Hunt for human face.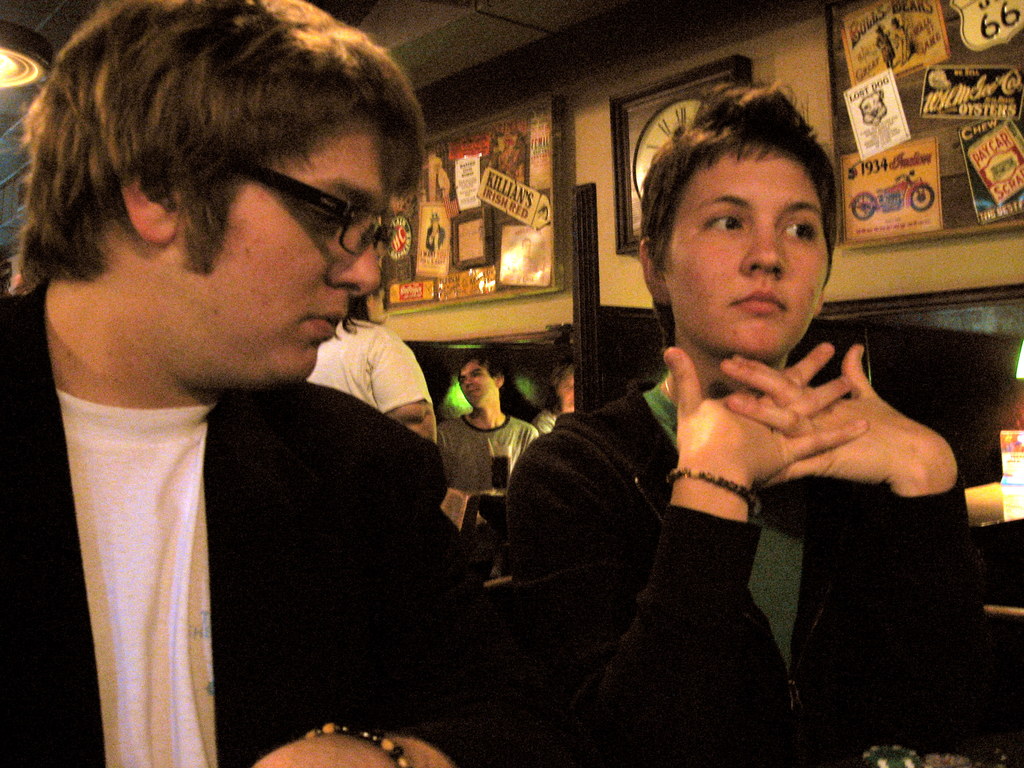
Hunted down at <bbox>172, 119, 401, 388</bbox>.
